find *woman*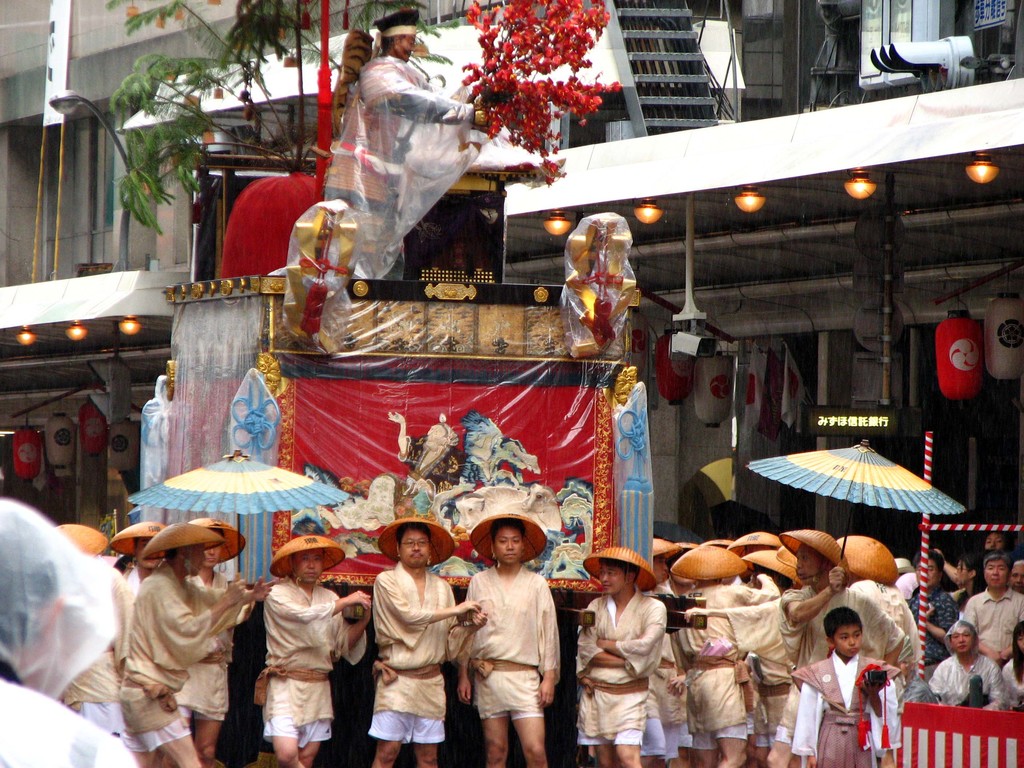
x1=951 y1=549 x2=982 y2=614
